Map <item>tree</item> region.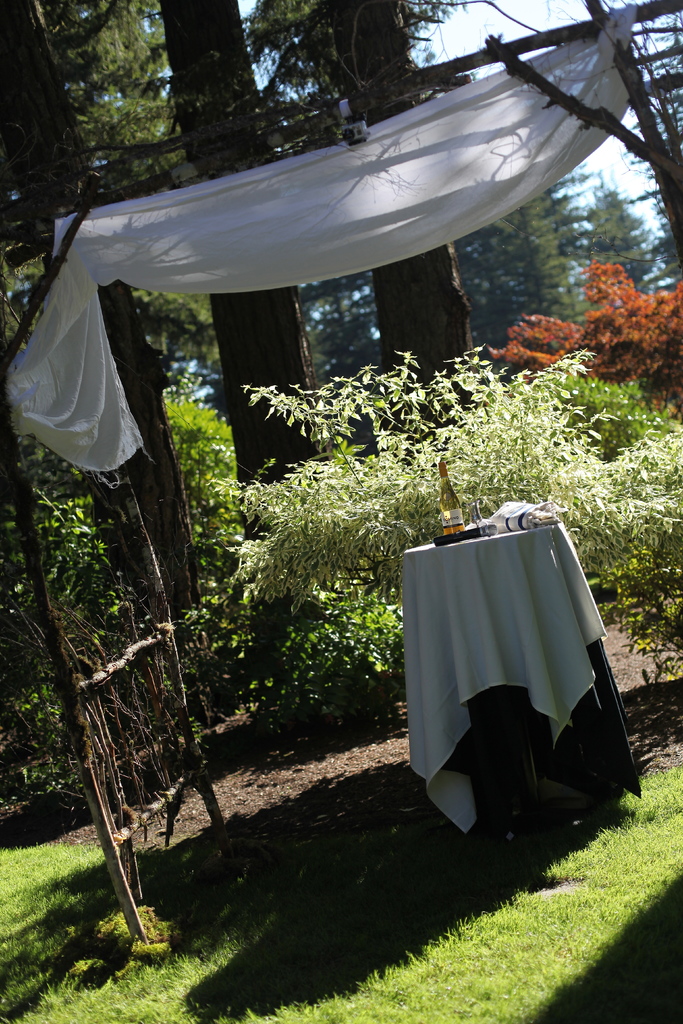
Mapped to [left=460, top=189, right=579, bottom=385].
